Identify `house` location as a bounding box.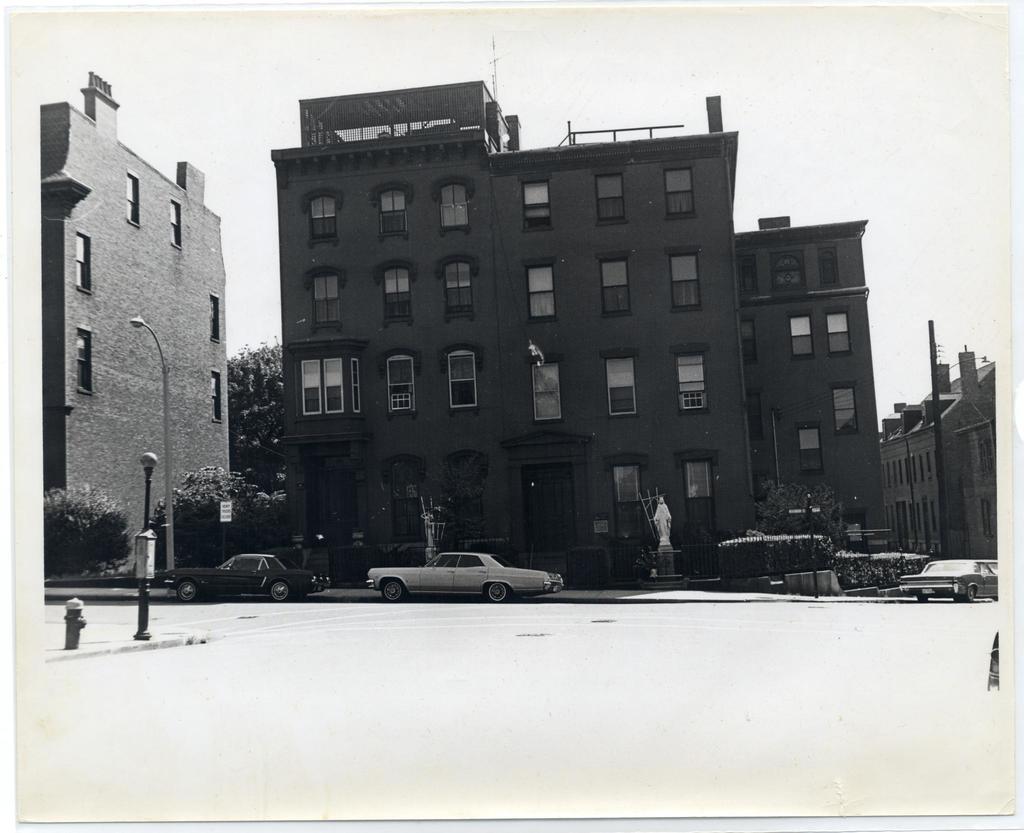
886,360,995,562.
